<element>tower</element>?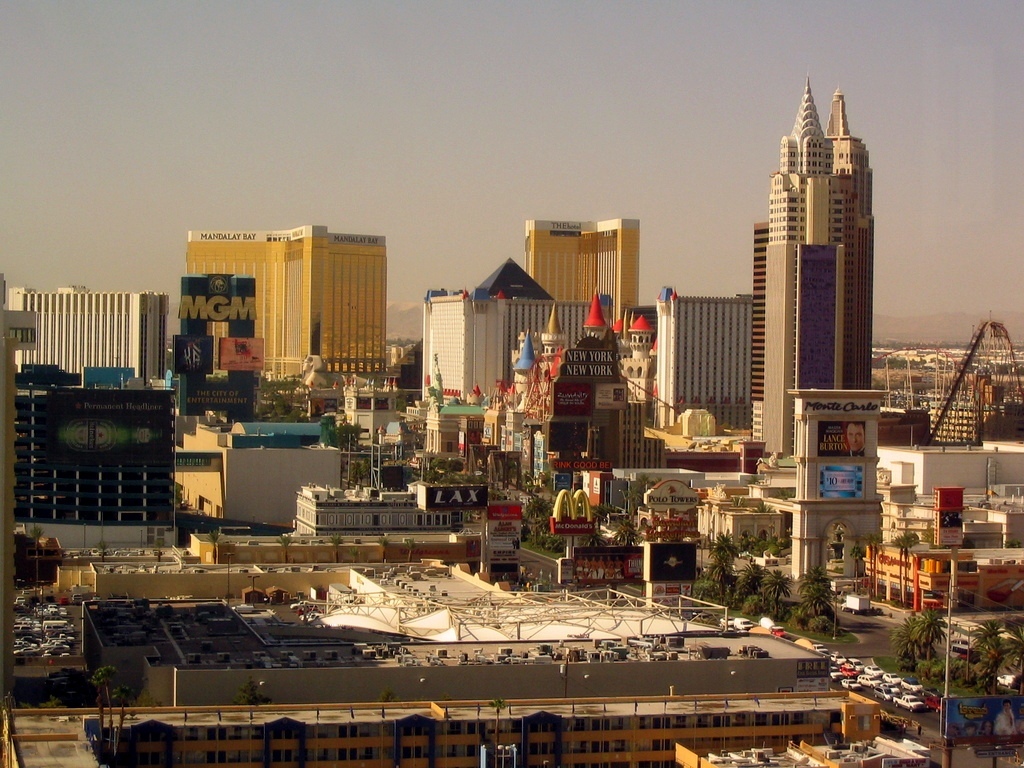
l=528, t=215, r=637, b=329
